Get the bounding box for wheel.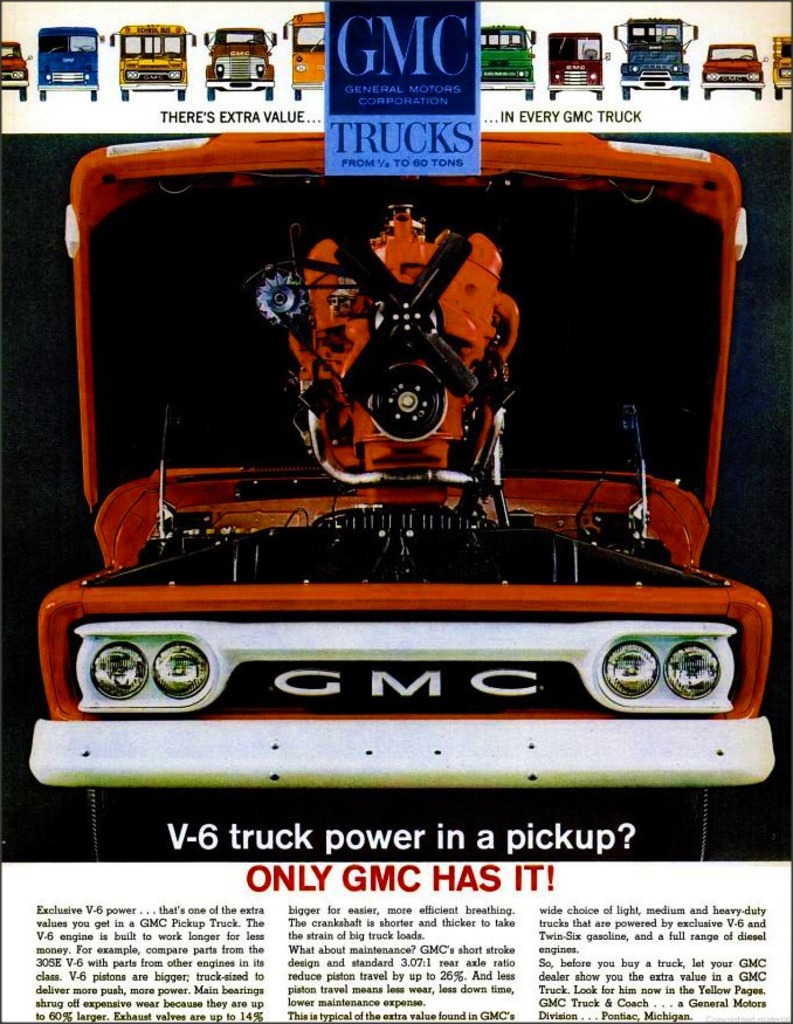
rect(204, 82, 220, 98).
